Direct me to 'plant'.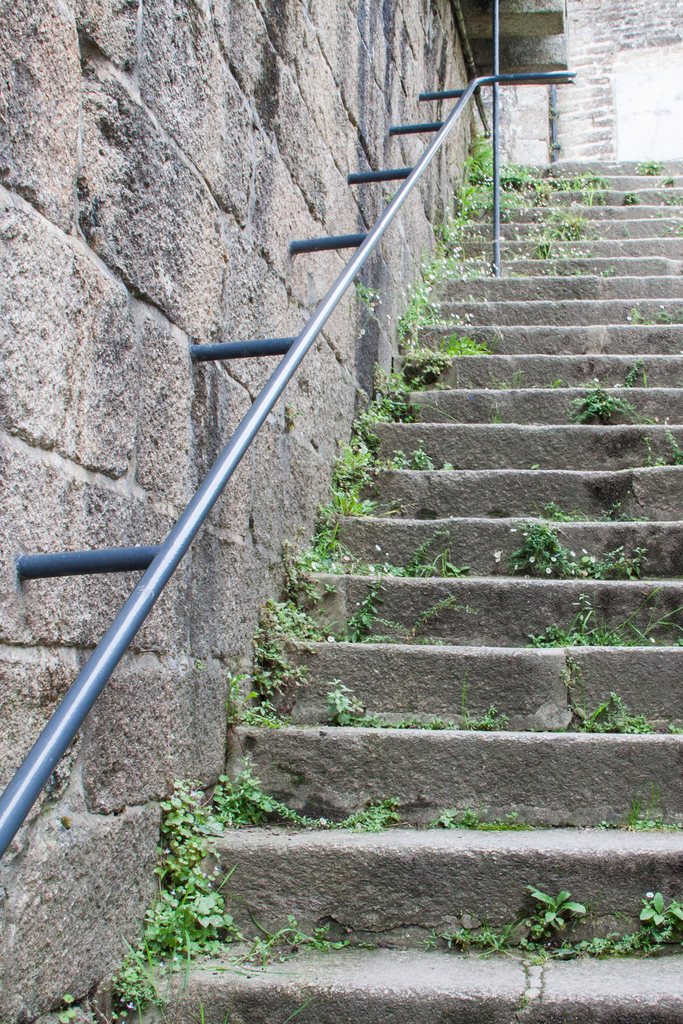
Direction: 124 786 250 947.
